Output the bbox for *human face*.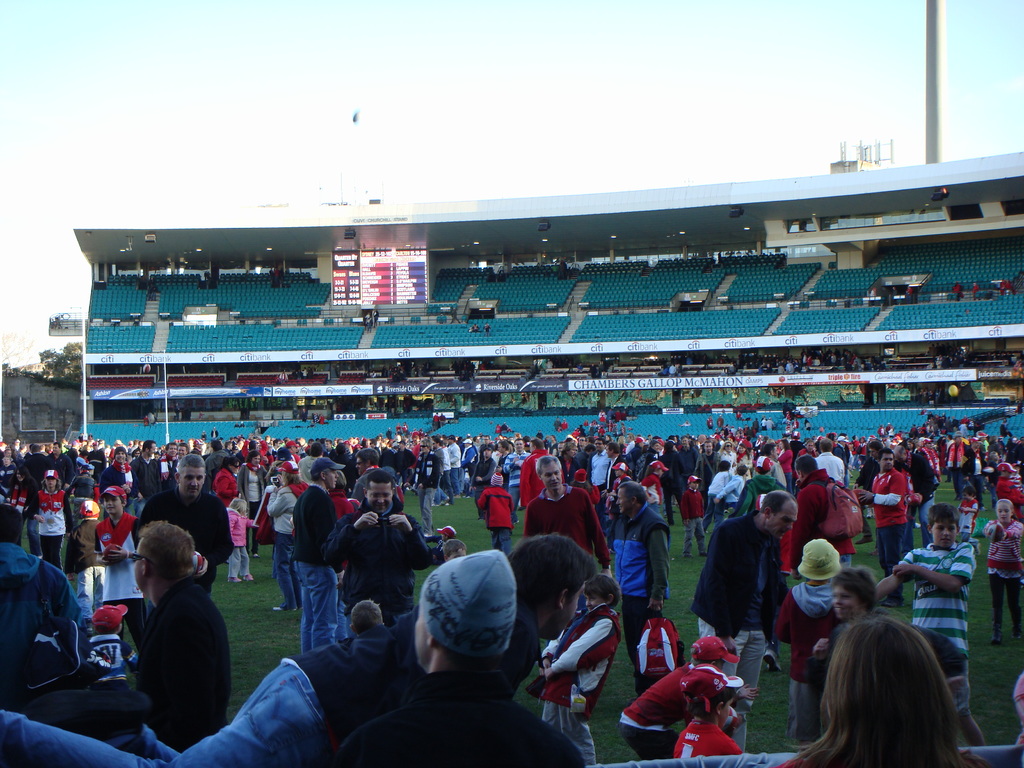
[x1=552, y1=580, x2=585, y2=640].
